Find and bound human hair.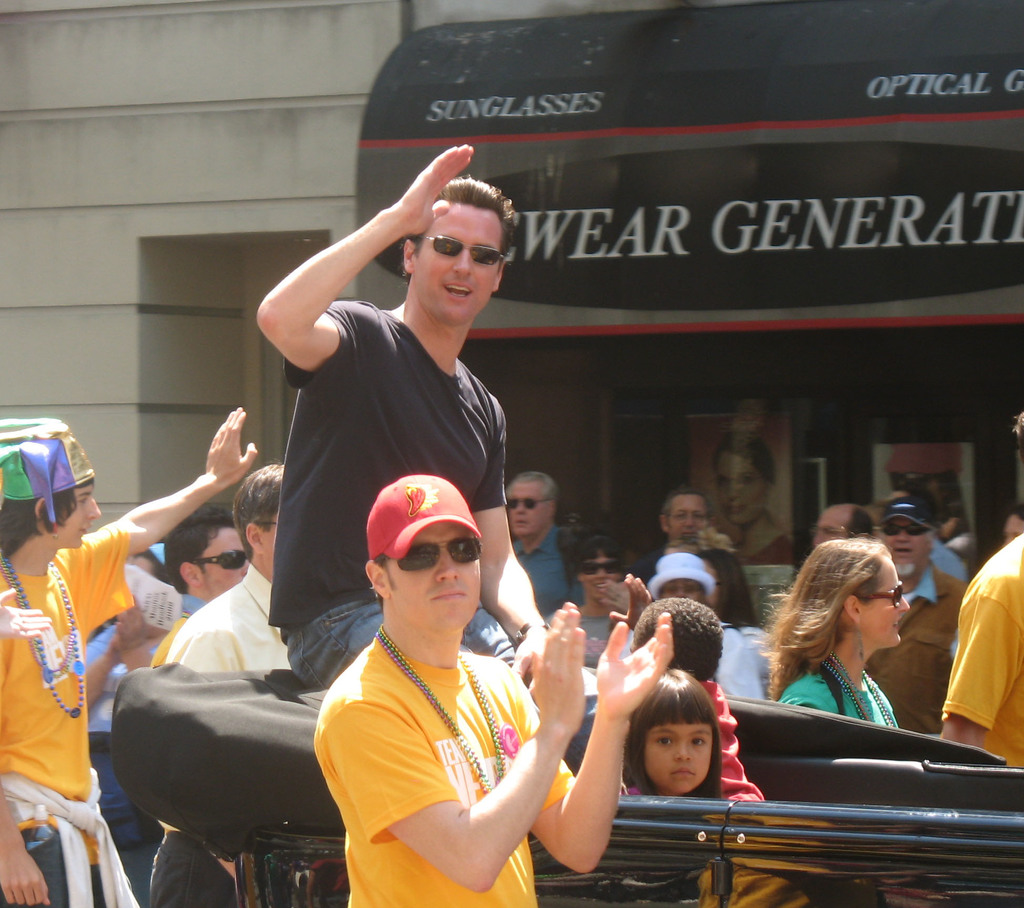
Bound: 941 497 971 539.
